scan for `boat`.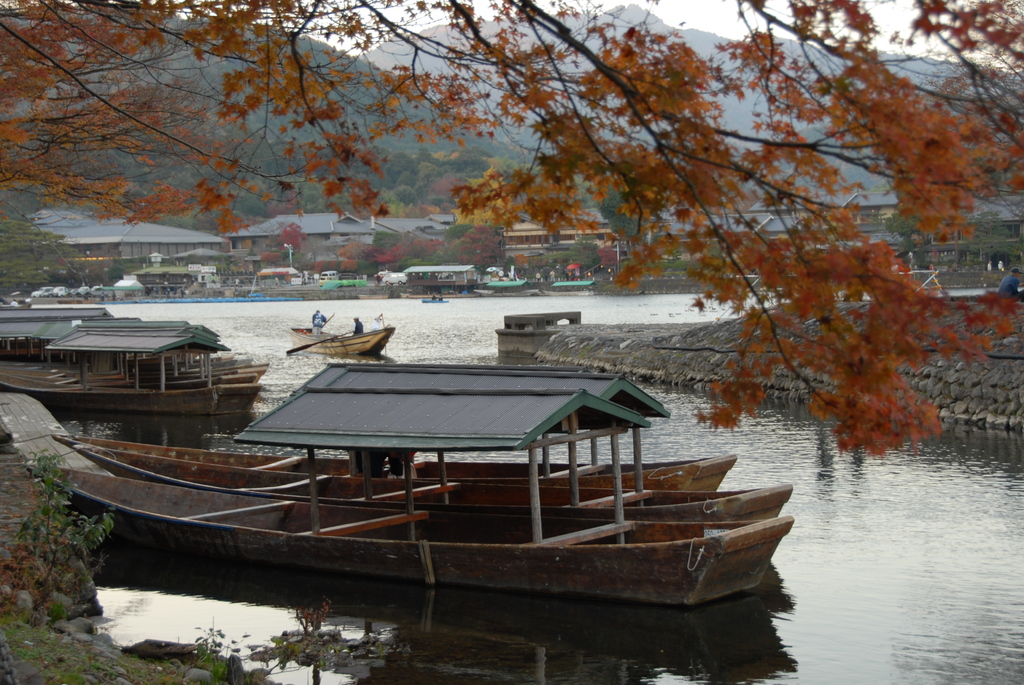
Scan result: BBox(294, 324, 325, 337).
